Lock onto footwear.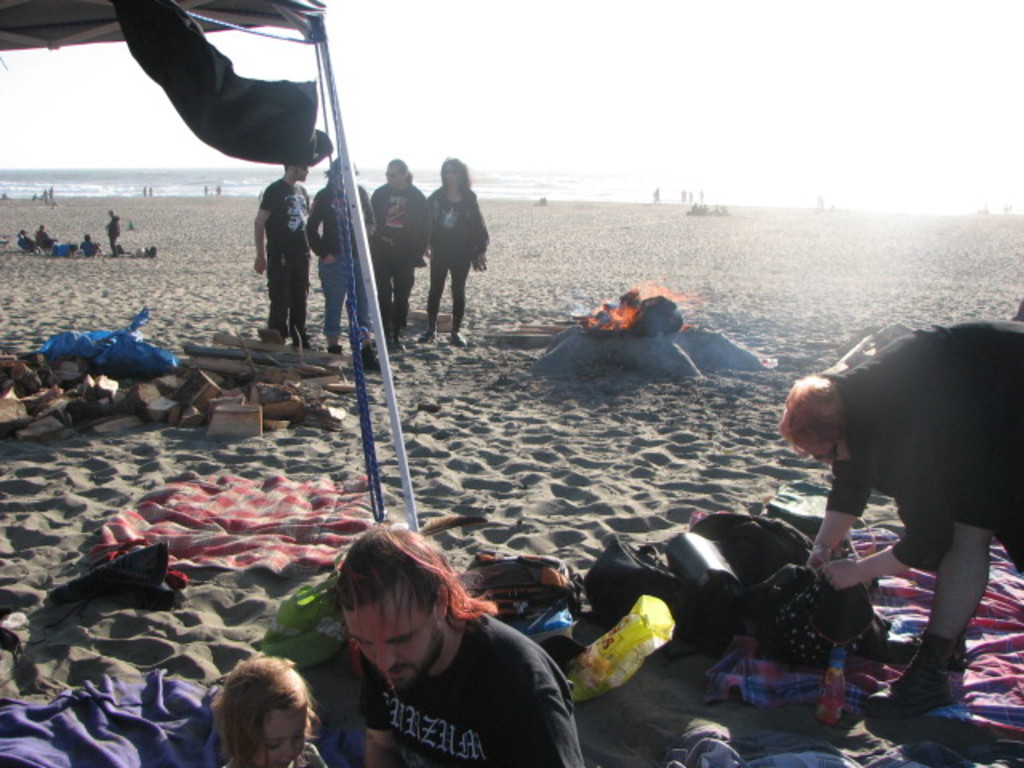
Locked: (392, 331, 403, 352).
